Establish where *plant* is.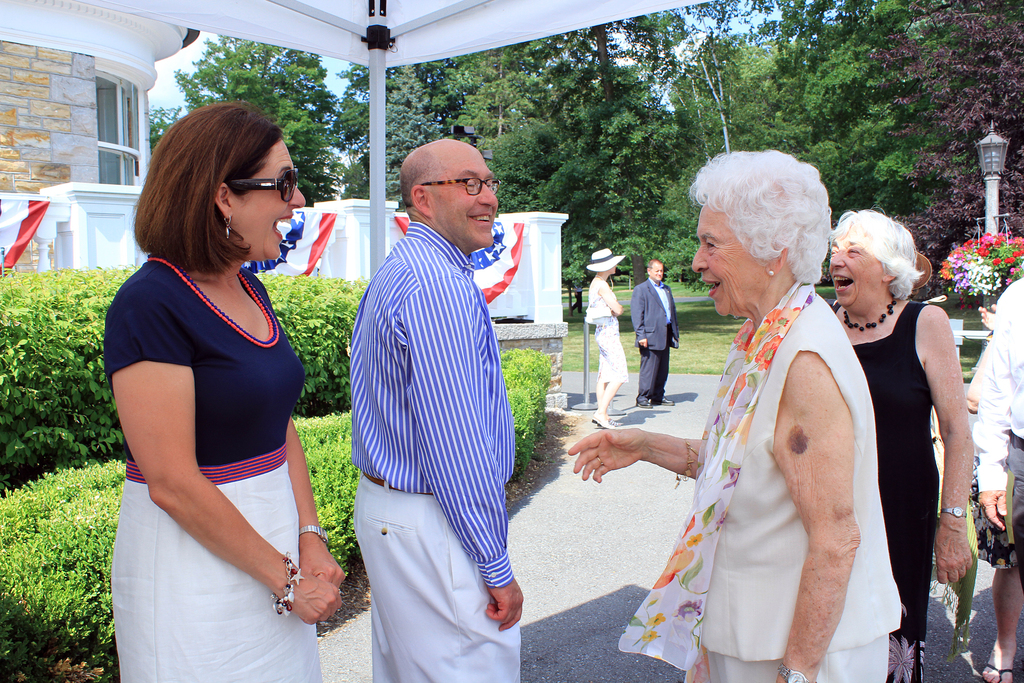
Established at {"x1": 936, "y1": 288, "x2": 991, "y2": 381}.
